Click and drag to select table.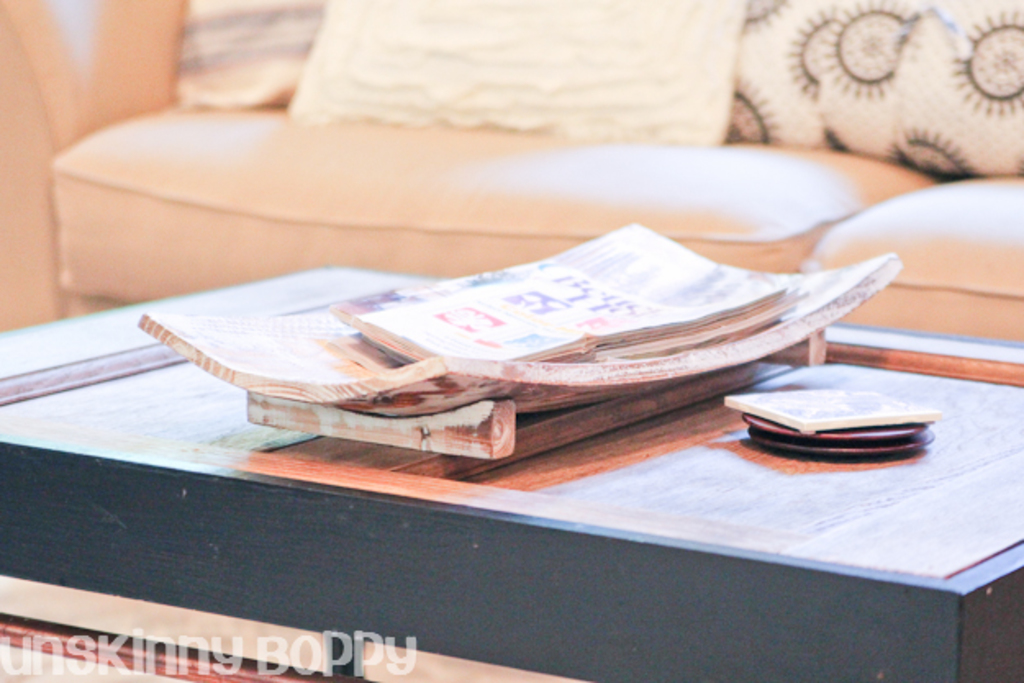
Selection: region(0, 262, 1022, 681).
